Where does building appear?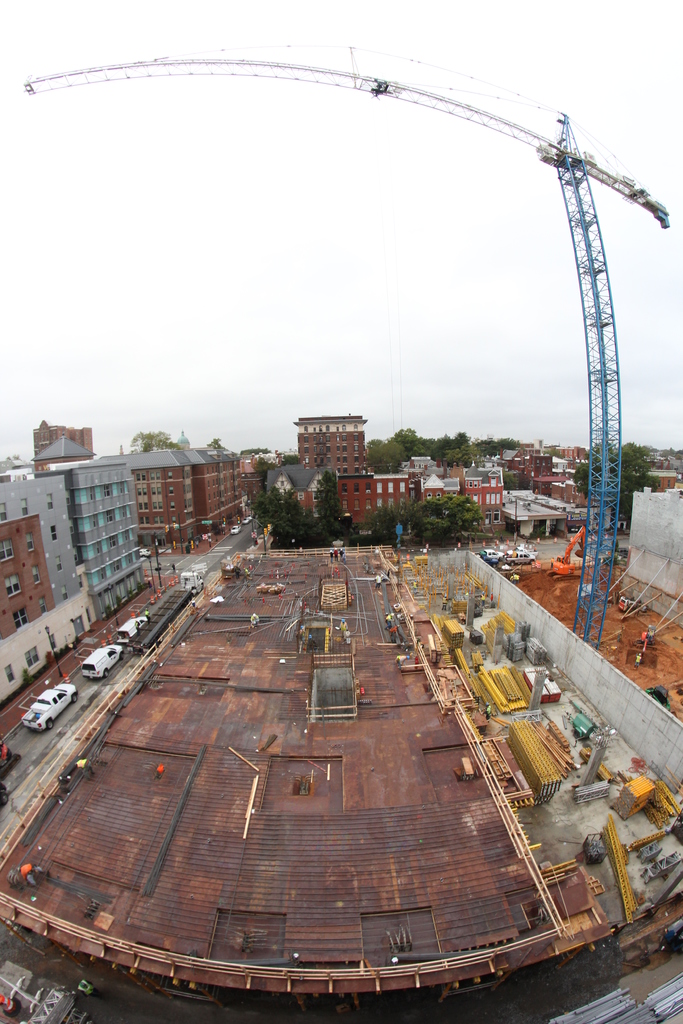
Appears at [29,414,99,481].
